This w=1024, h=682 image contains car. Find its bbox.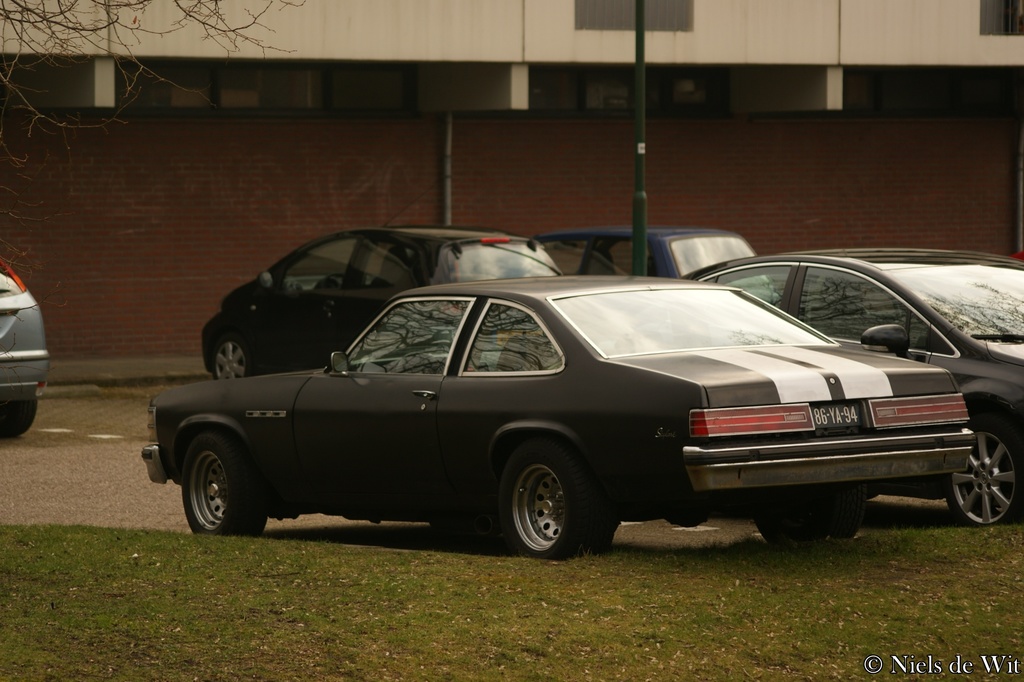
bbox(197, 175, 561, 382).
